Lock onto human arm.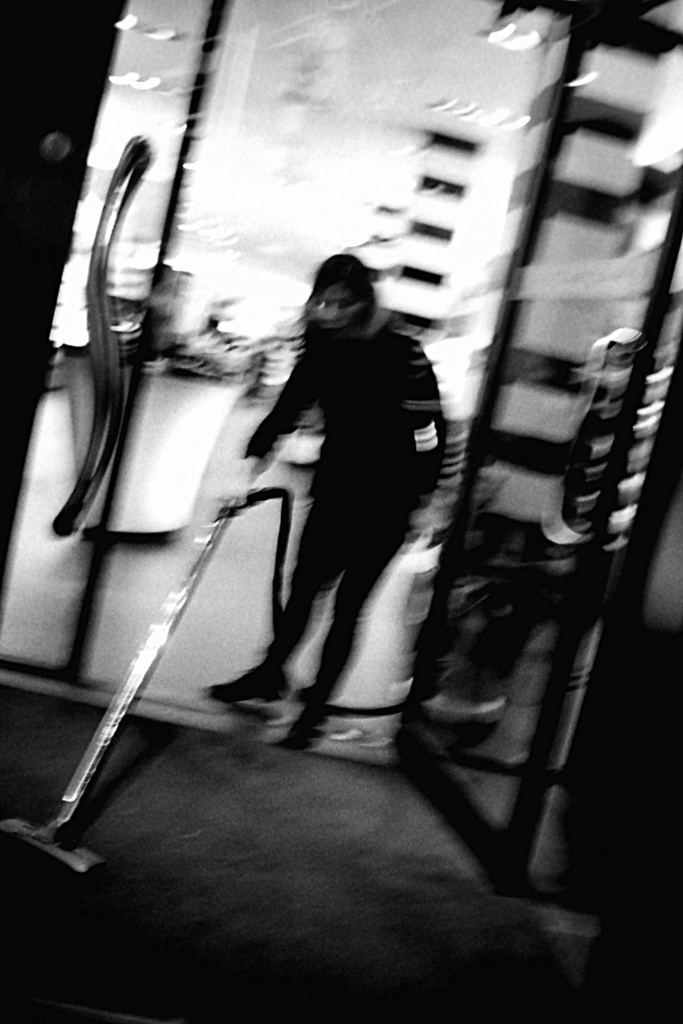
Locked: select_region(239, 350, 309, 480).
